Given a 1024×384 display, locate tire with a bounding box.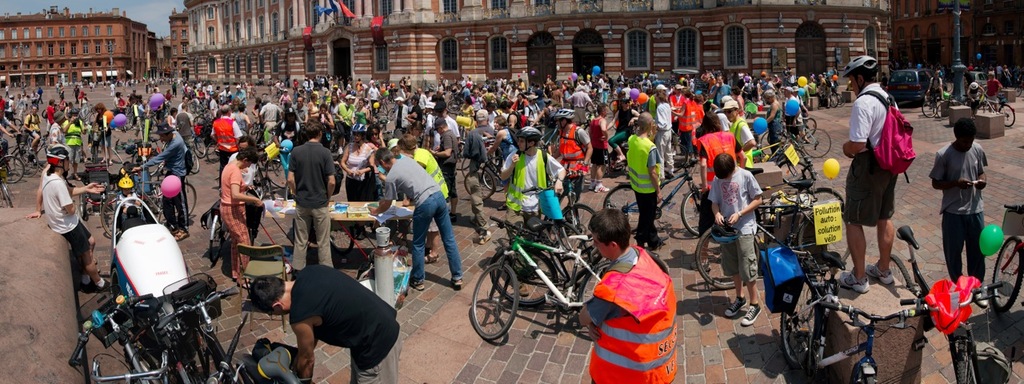
Located: 836, 92, 844, 107.
